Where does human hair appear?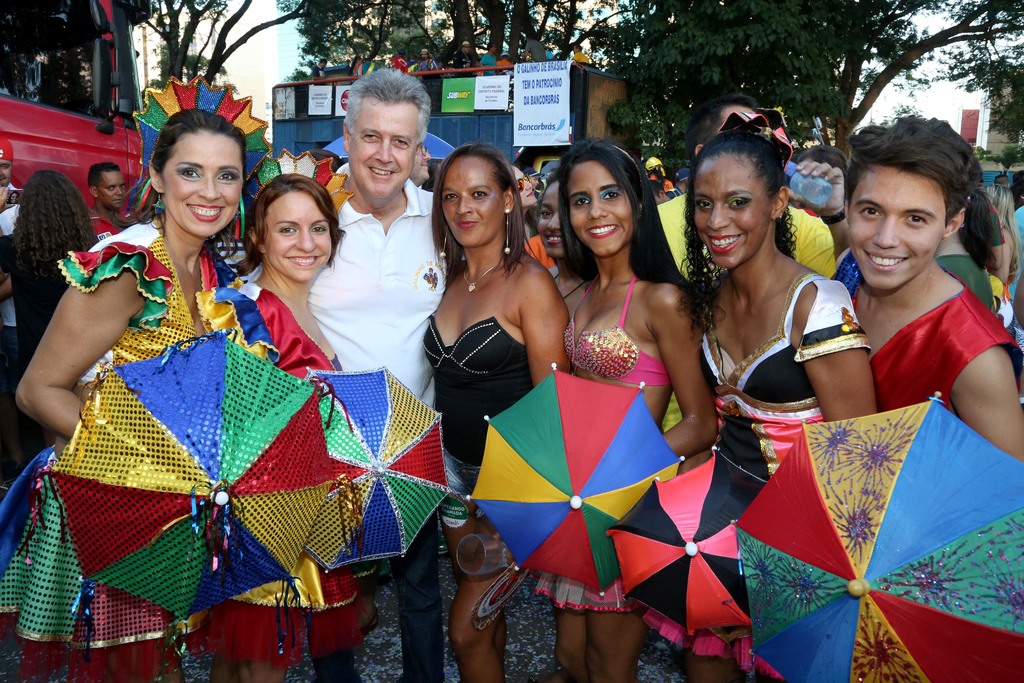
Appears at crop(150, 107, 246, 177).
